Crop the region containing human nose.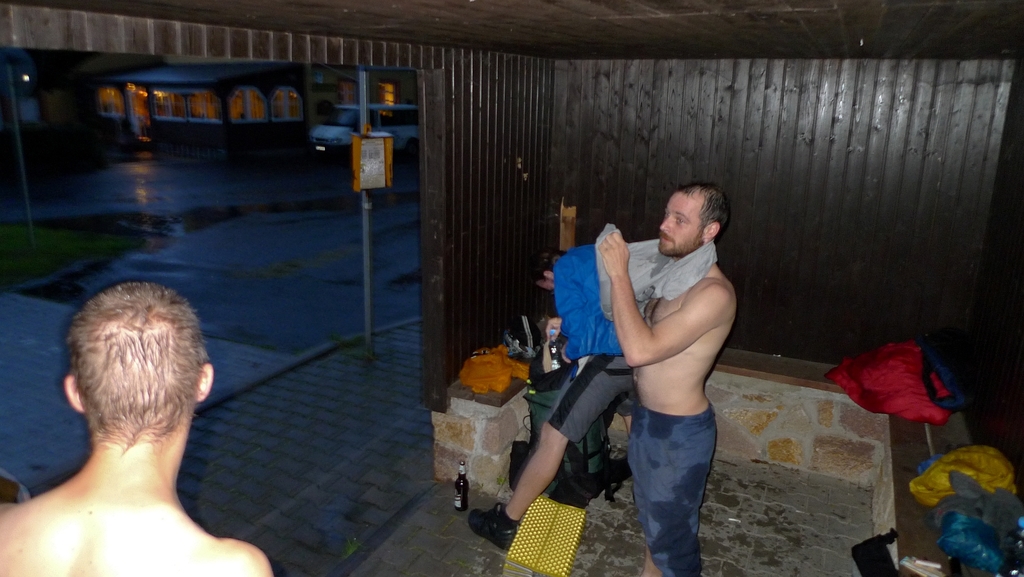
Crop region: [x1=653, y1=215, x2=673, y2=234].
